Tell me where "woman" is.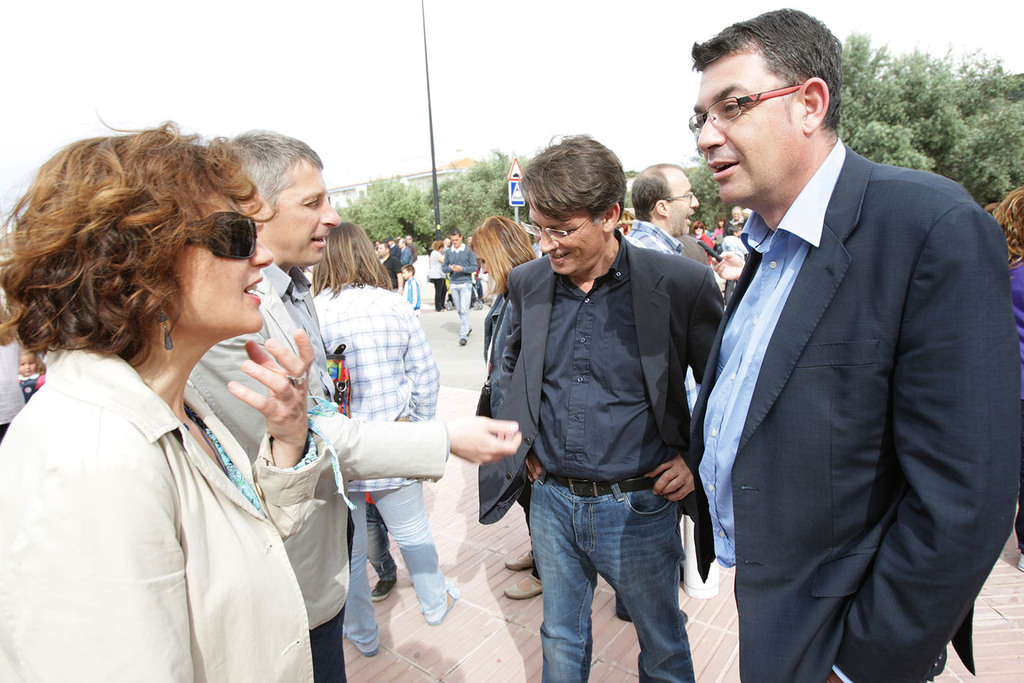
"woman" is at box=[467, 214, 545, 604].
